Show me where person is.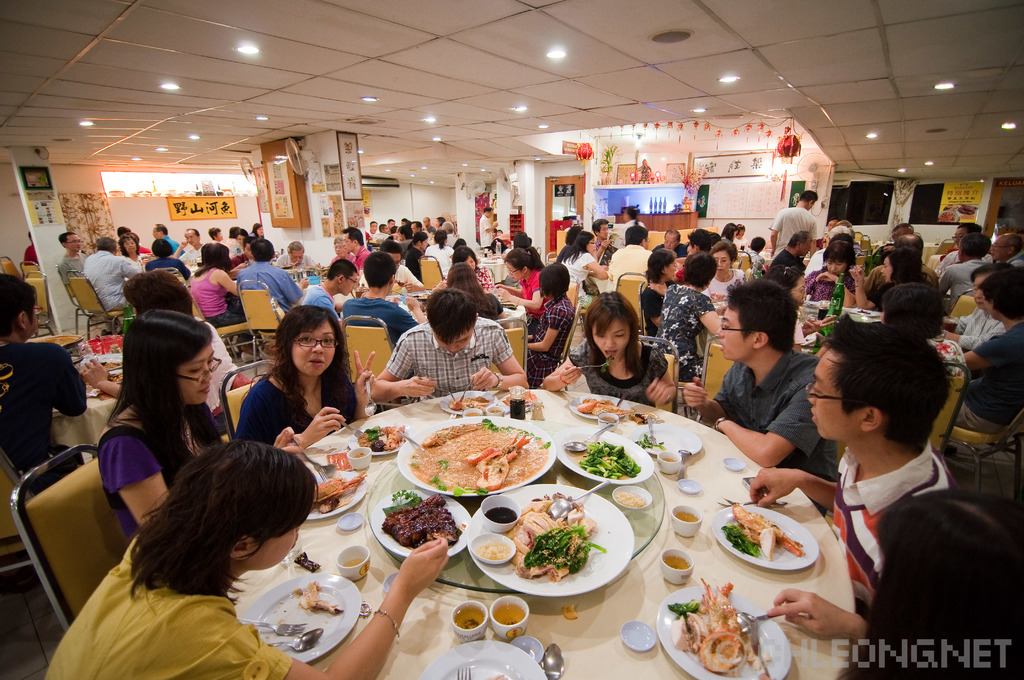
person is at <box>83,269,253,437</box>.
